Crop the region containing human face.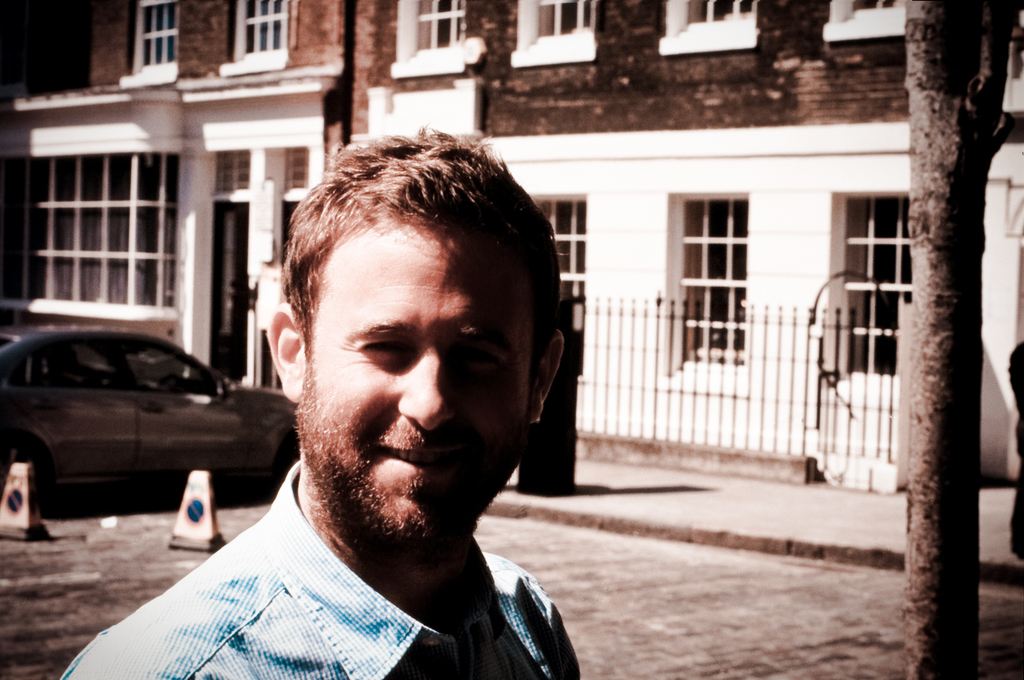
Crop region: select_region(302, 229, 536, 555).
